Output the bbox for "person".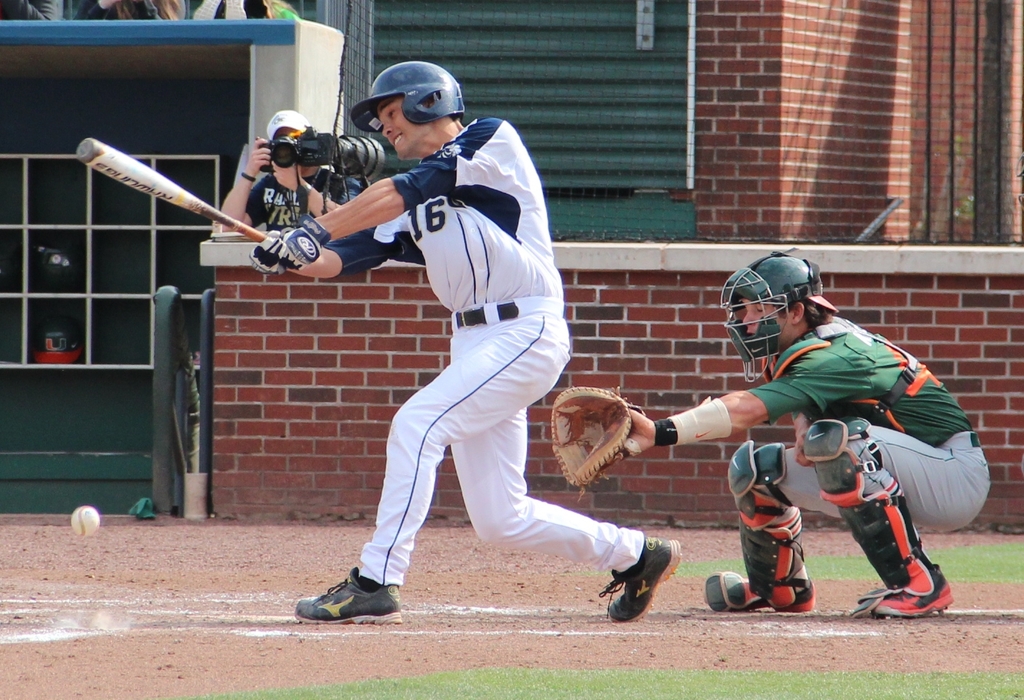
<bbox>222, 109, 364, 239</bbox>.
